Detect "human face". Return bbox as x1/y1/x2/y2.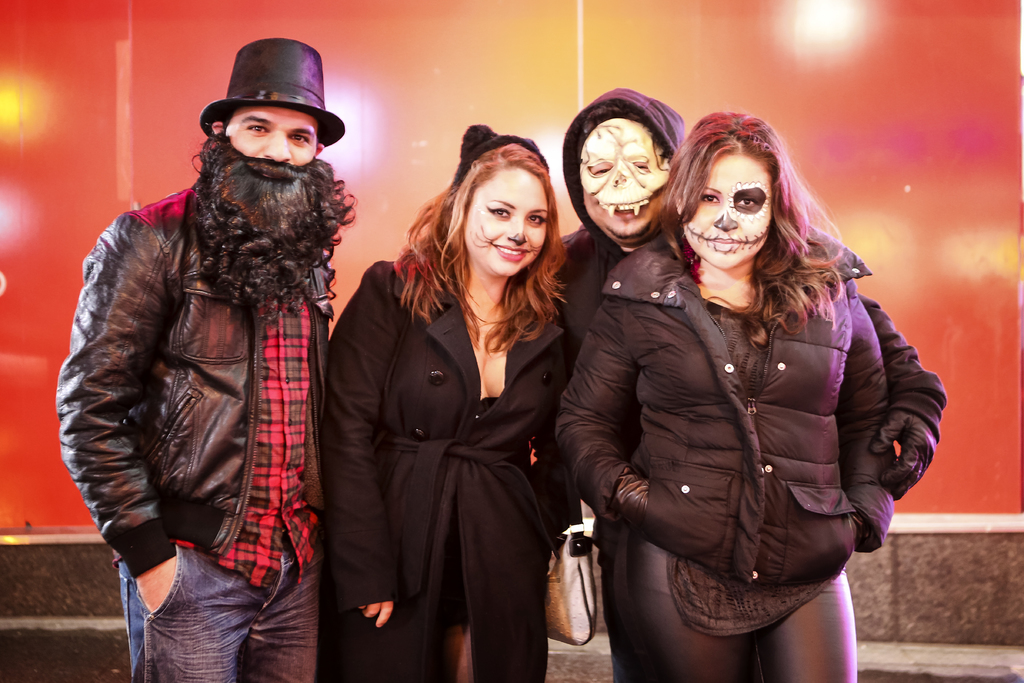
681/150/772/270.
